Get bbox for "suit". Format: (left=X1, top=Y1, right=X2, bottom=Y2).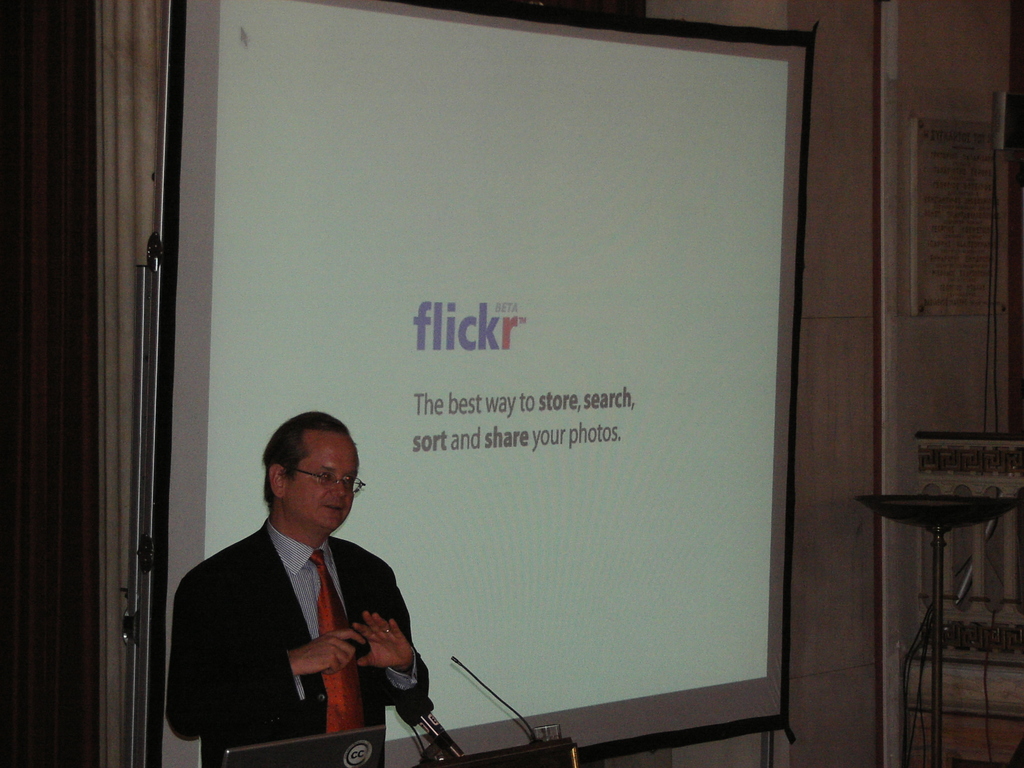
(left=177, top=465, right=429, bottom=763).
